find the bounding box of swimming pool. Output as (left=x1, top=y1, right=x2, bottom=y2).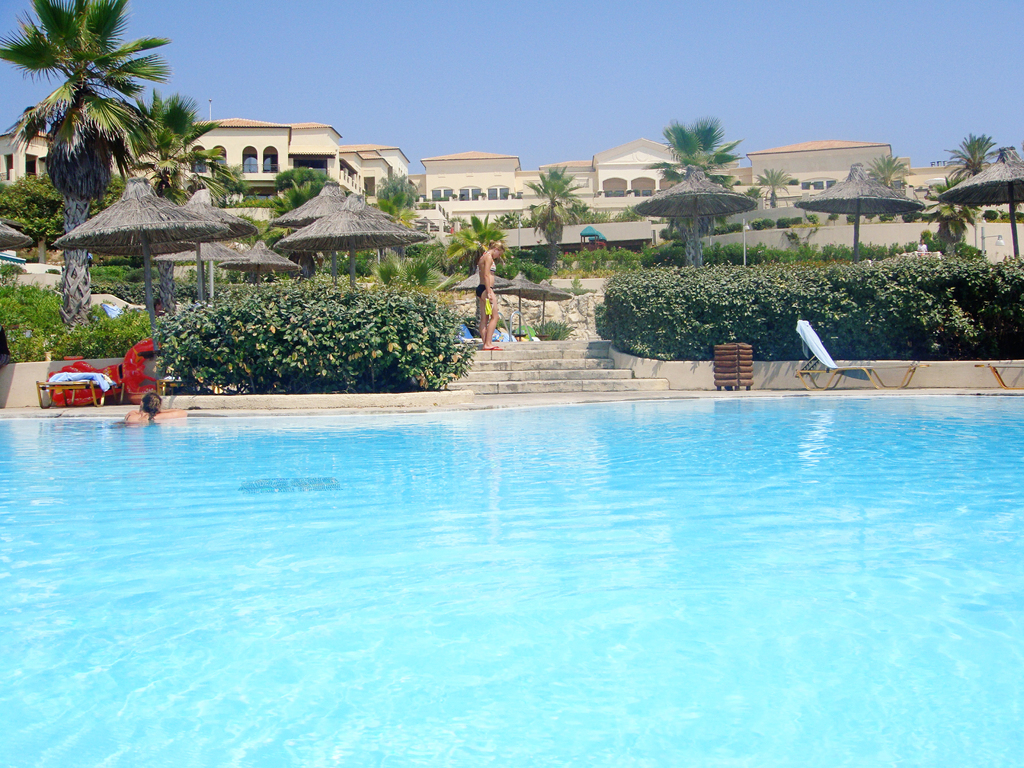
(left=0, top=317, right=1023, bottom=734).
